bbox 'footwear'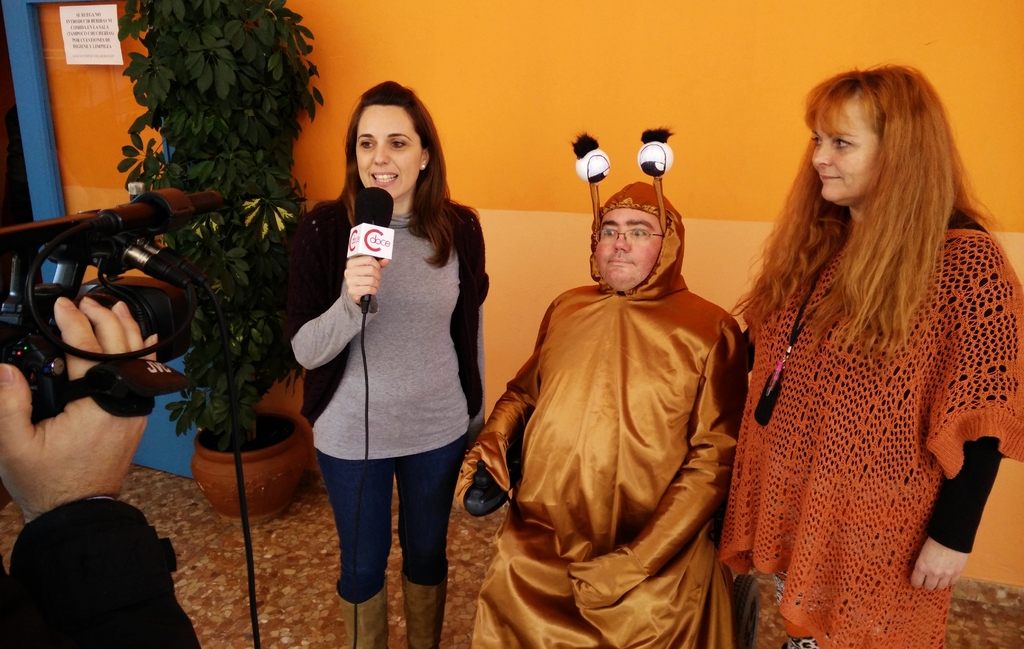
bbox=[335, 584, 392, 648]
